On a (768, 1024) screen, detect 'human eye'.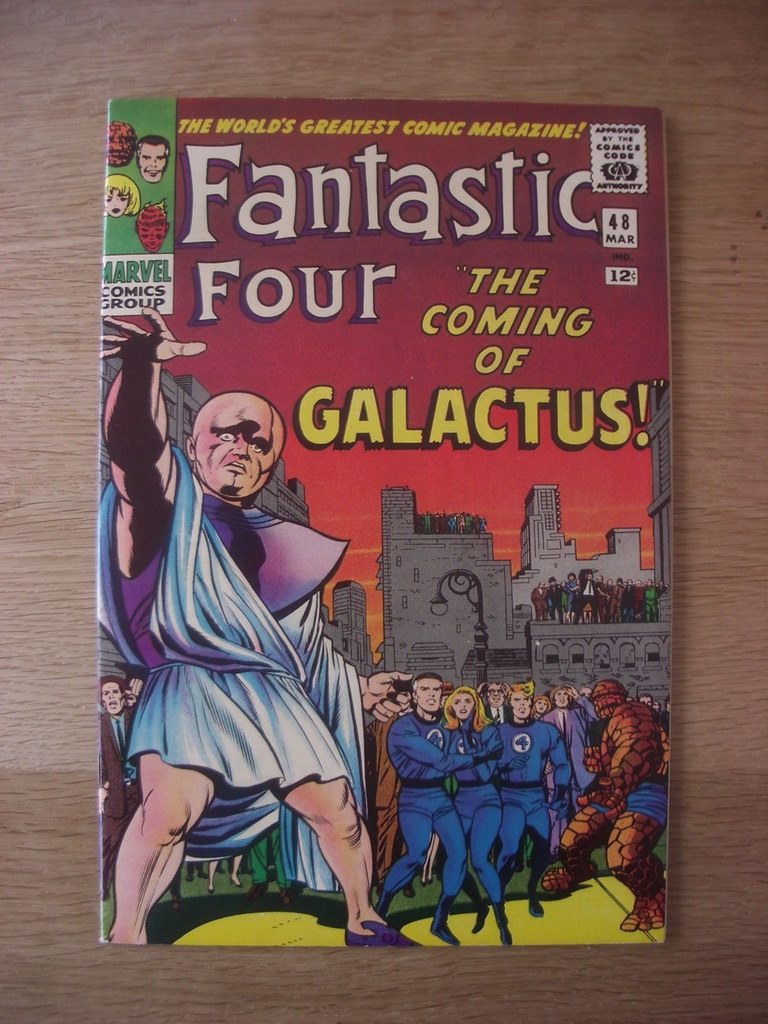
detection(434, 689, 441, 692).
